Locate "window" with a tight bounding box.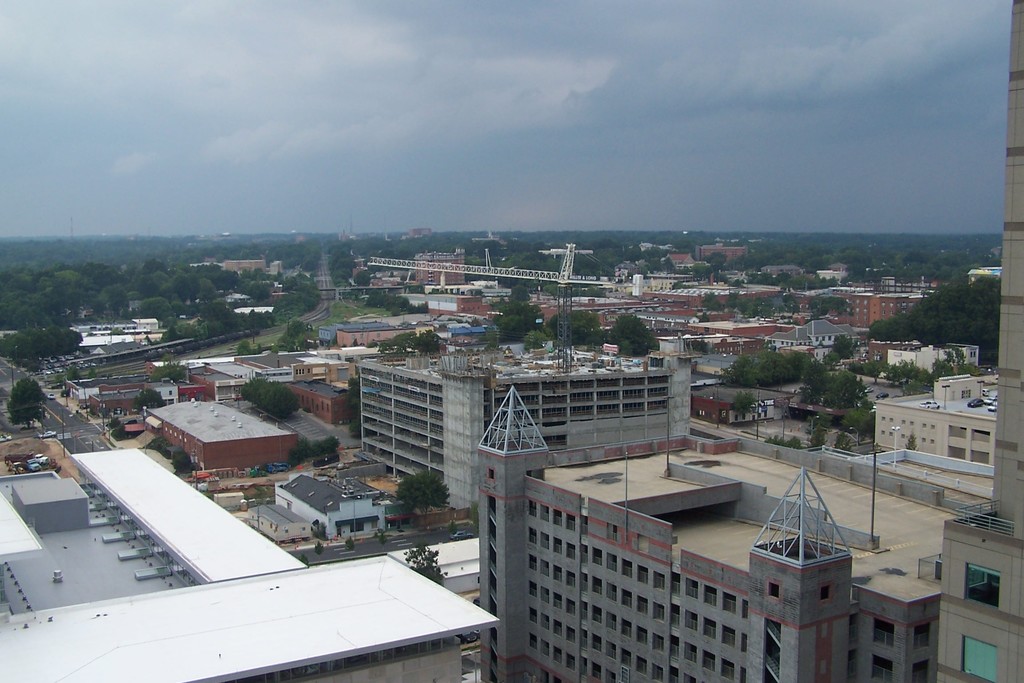
pyautogui.locateOnScreen(637, 629, 649, 649).
